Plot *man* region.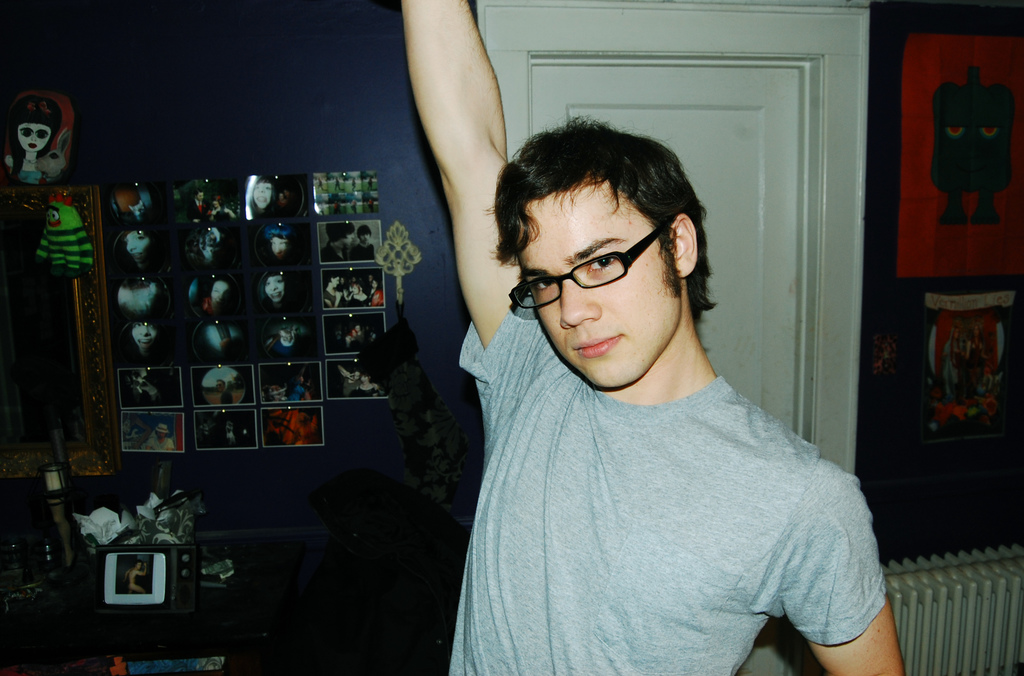
Plotted at [left=406, top=82, right=886, bottom=658].
